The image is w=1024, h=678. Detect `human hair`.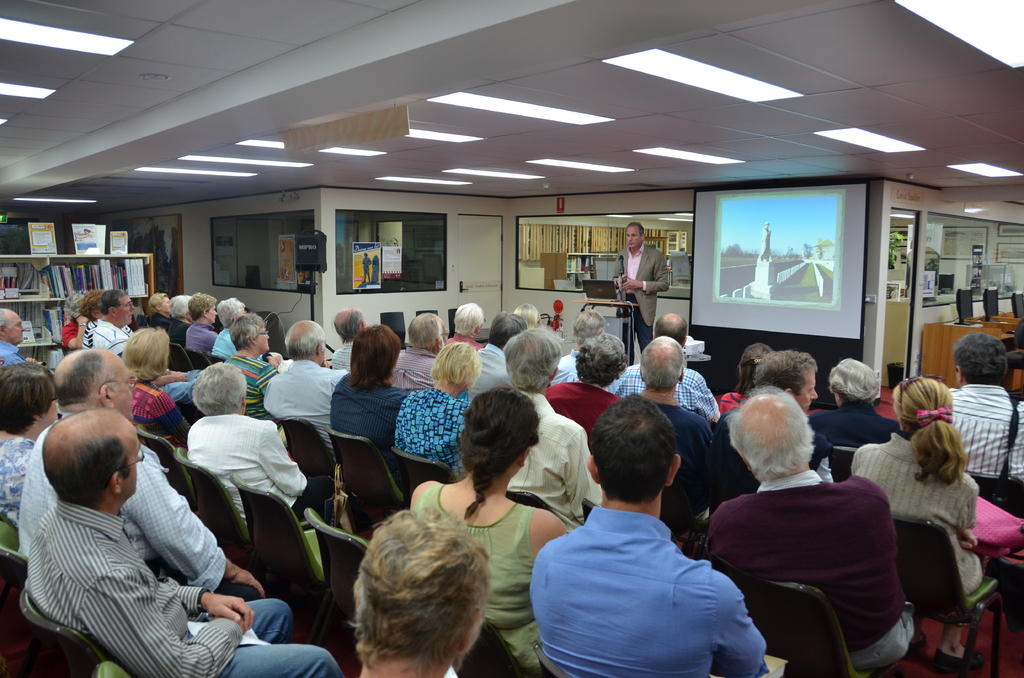
Detection: [890,370,968,484].
